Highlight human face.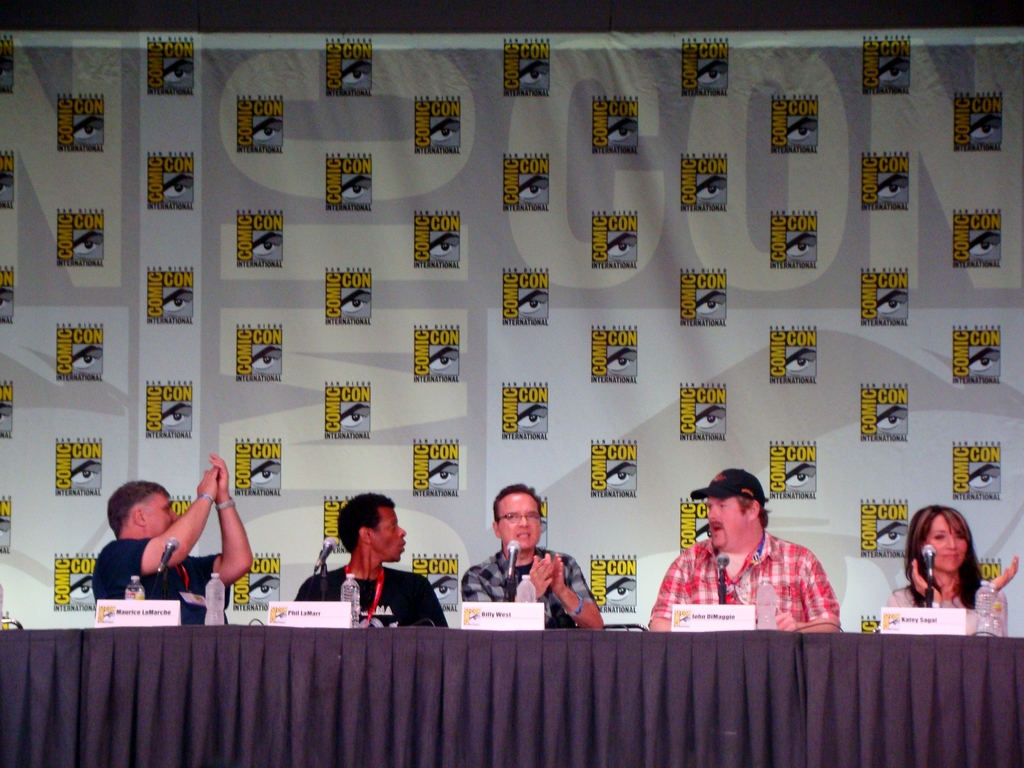
Highlighted region: {"x1": 500, "y1": 494, "x2": 542, "y2": 550}.
